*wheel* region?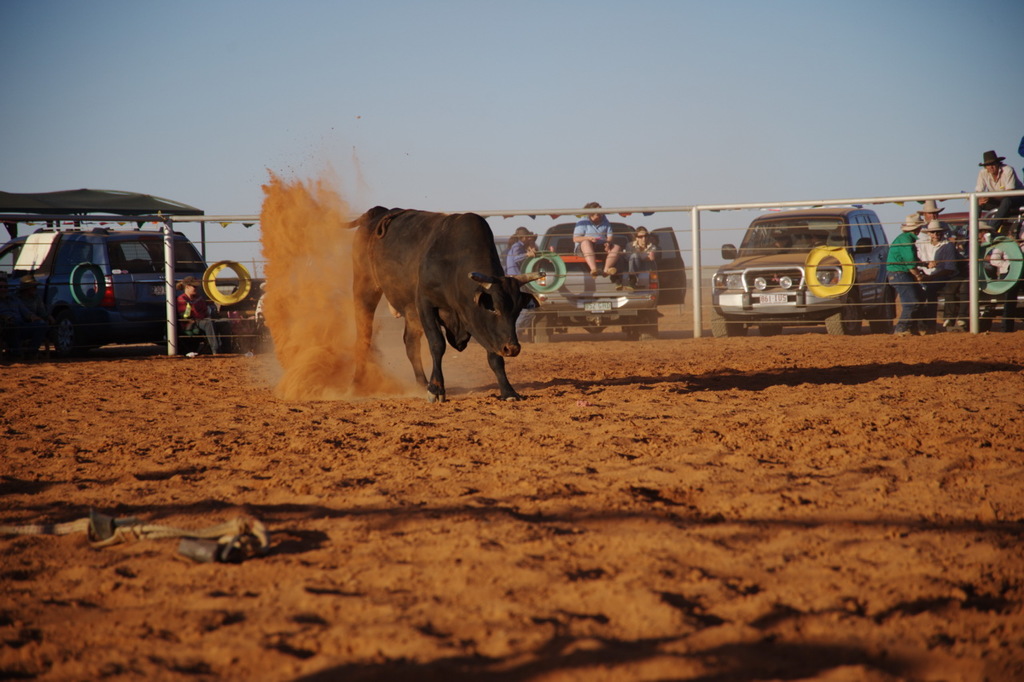
x1=531, y1=313, x2=551, y2=340
